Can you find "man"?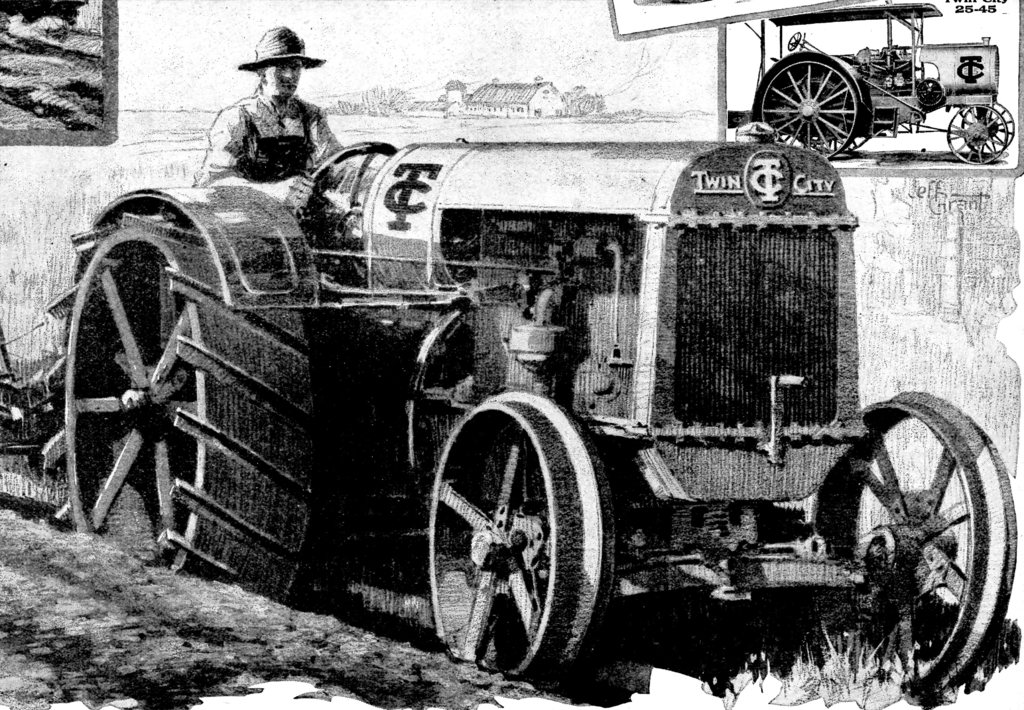
Yes, bounding box: bbox=[195, 32, 351, 191].
